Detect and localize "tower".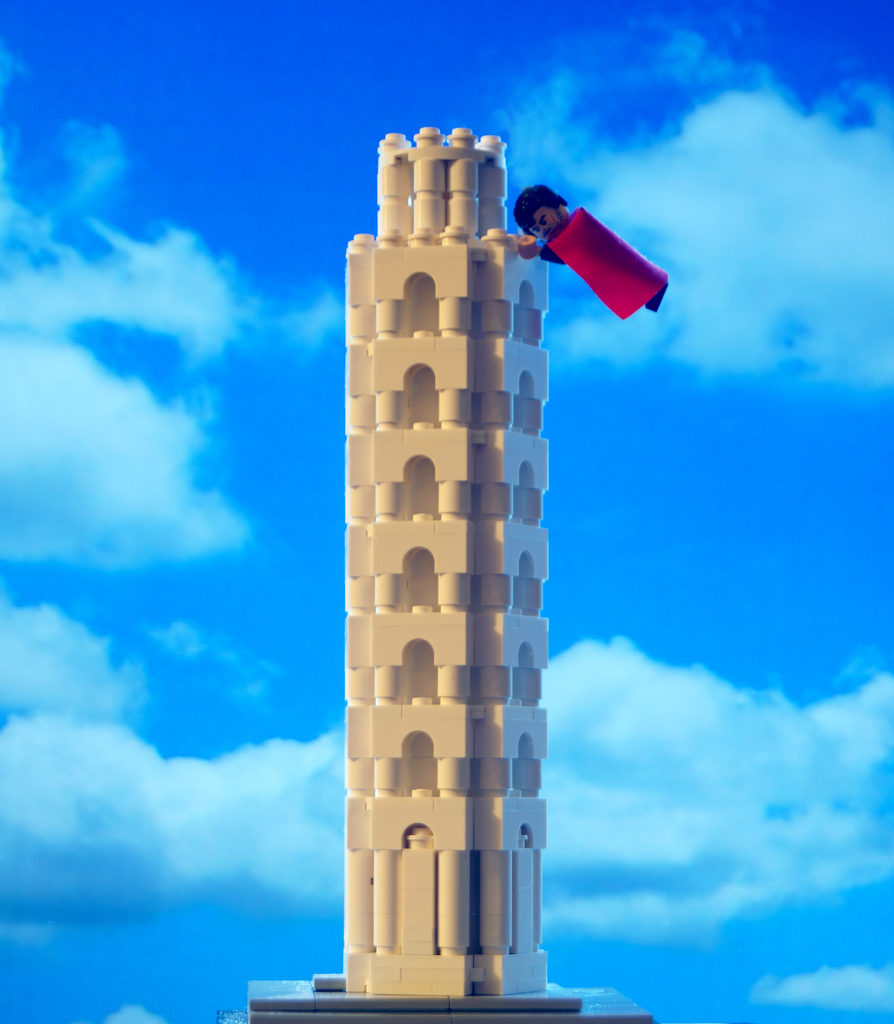
Localized at {"x1": 317, "y1": 95, "x2": 610, "y2": 1023}.
